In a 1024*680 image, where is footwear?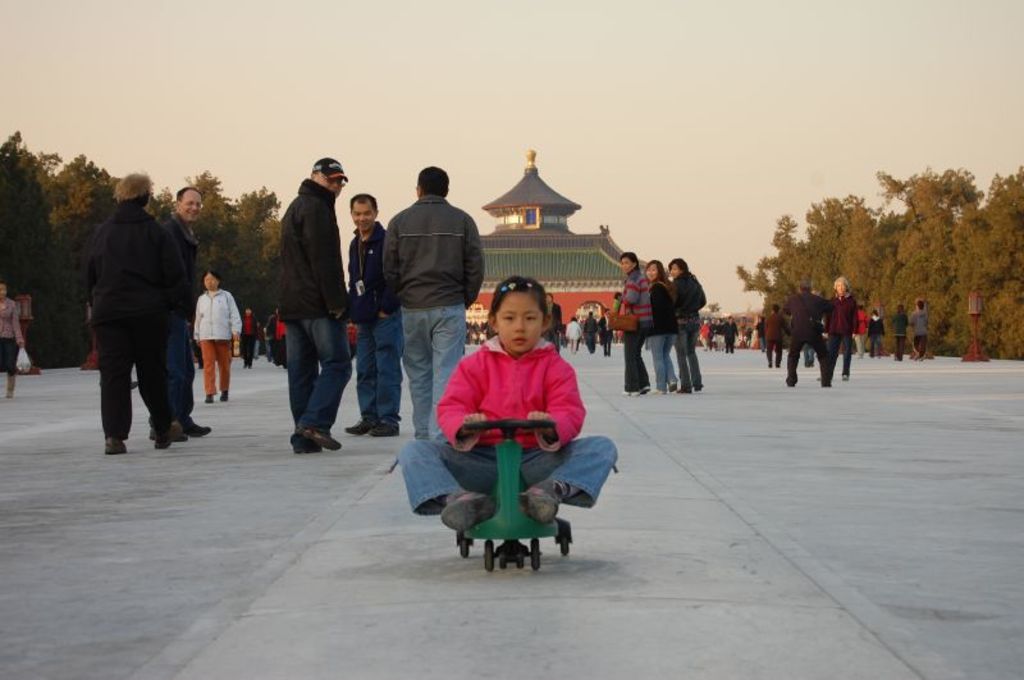
crop(439, 490, 494, 531).
